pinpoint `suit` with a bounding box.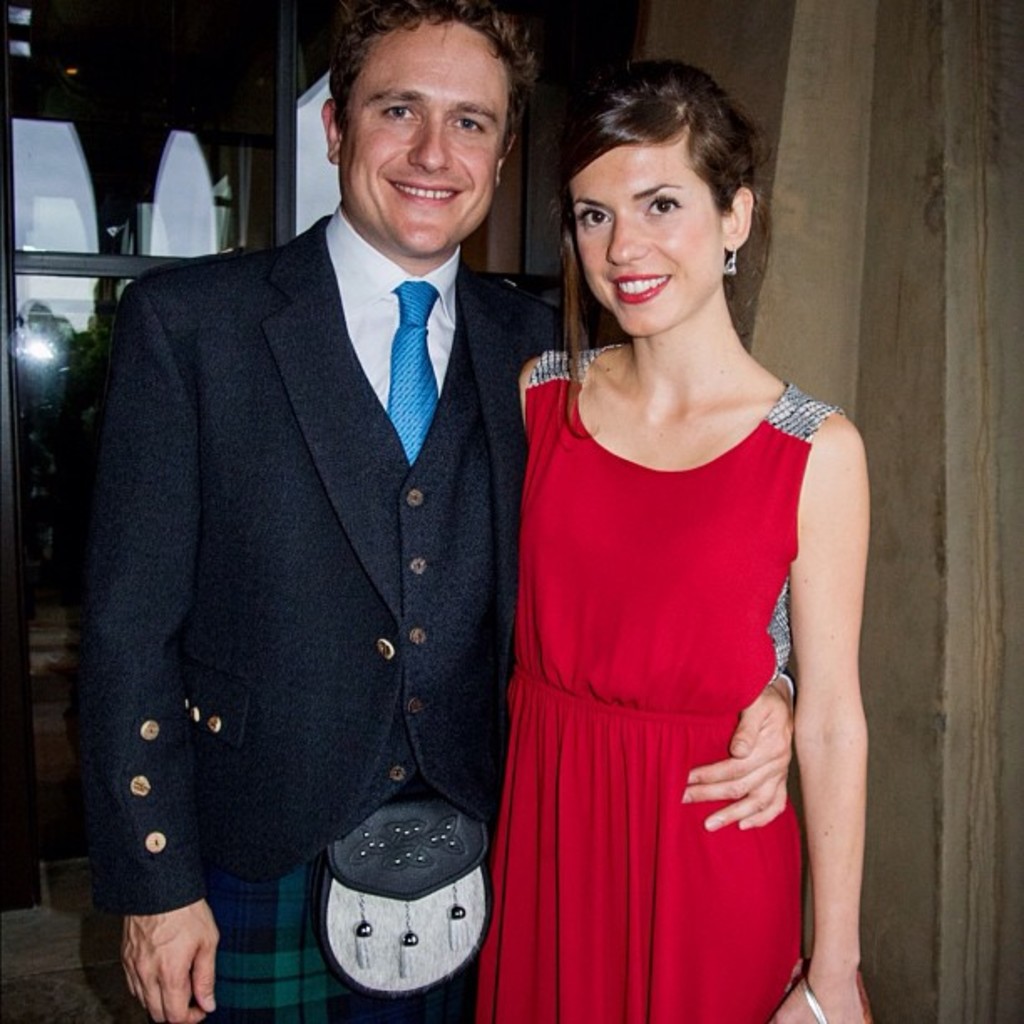
rect(72, 0, 557, 1023).
